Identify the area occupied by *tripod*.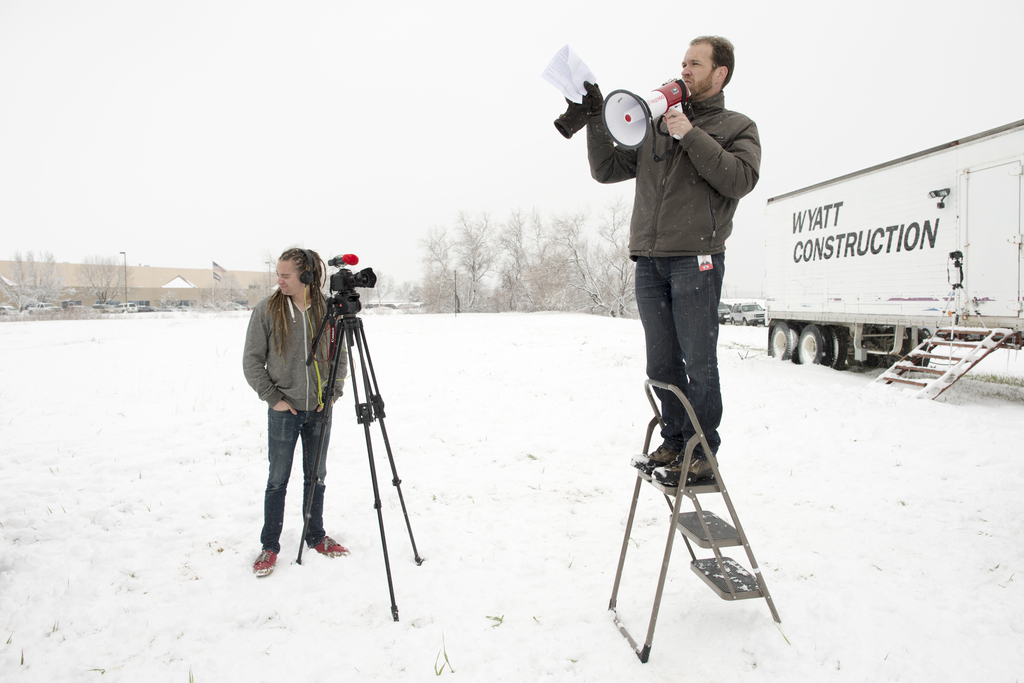
Area: x1=294 y1=300 x2=420 y2=620.
